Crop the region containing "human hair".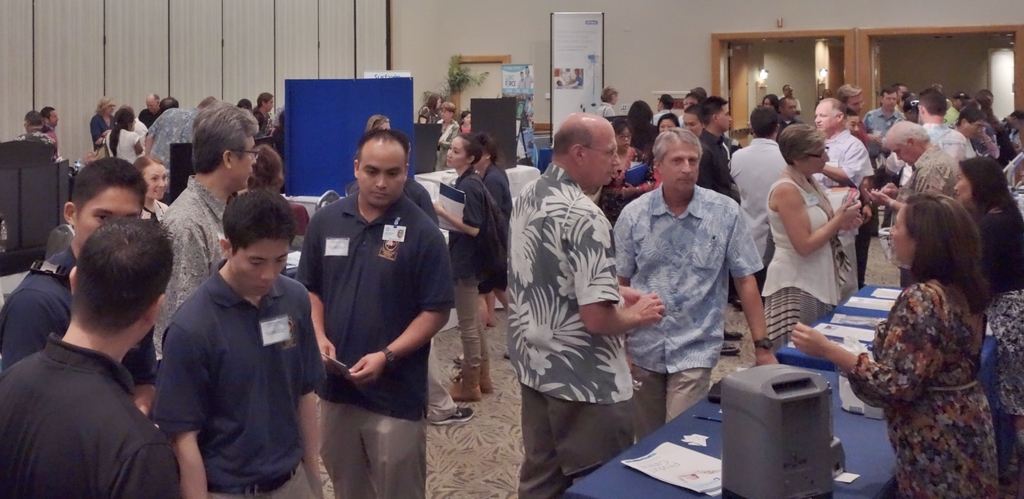
Crop region: 684, 102, 701, 119.
